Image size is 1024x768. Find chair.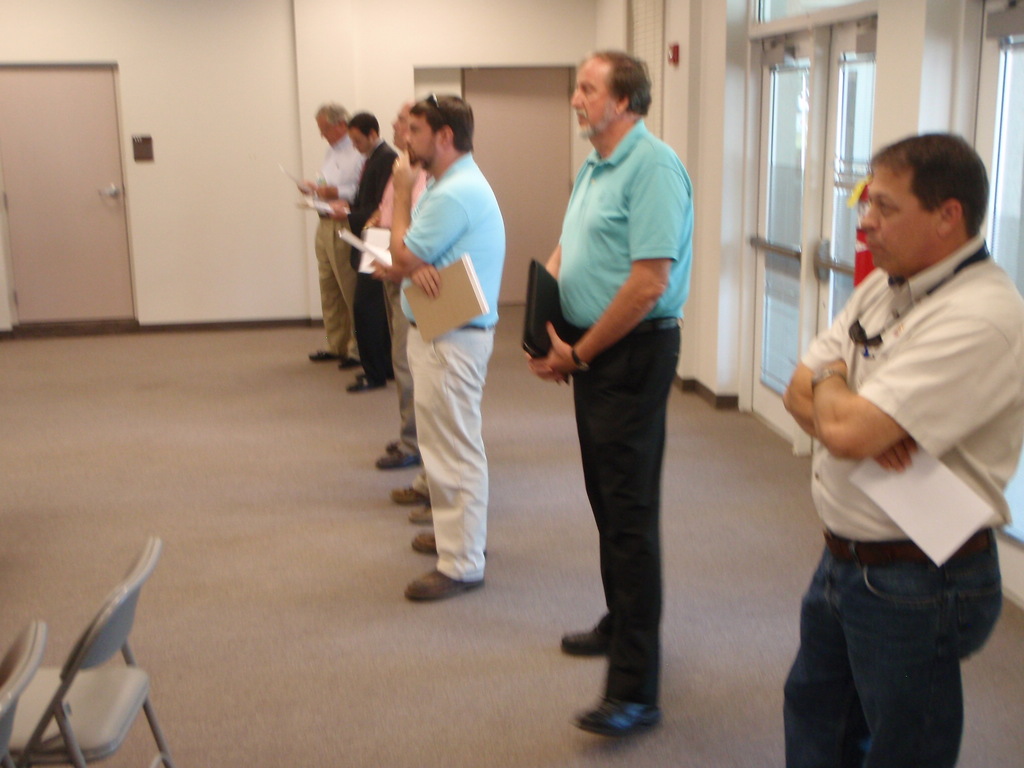
(28,509,173,767).
